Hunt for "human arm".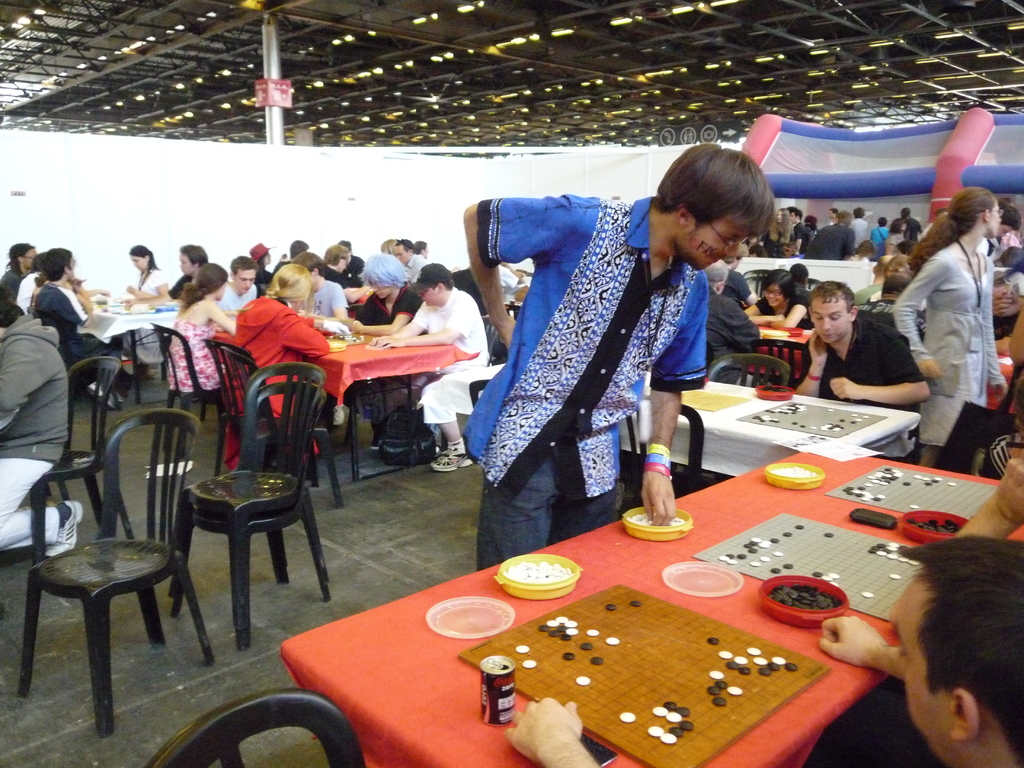
Hunted down at crop(286, 314, 333, 359).
